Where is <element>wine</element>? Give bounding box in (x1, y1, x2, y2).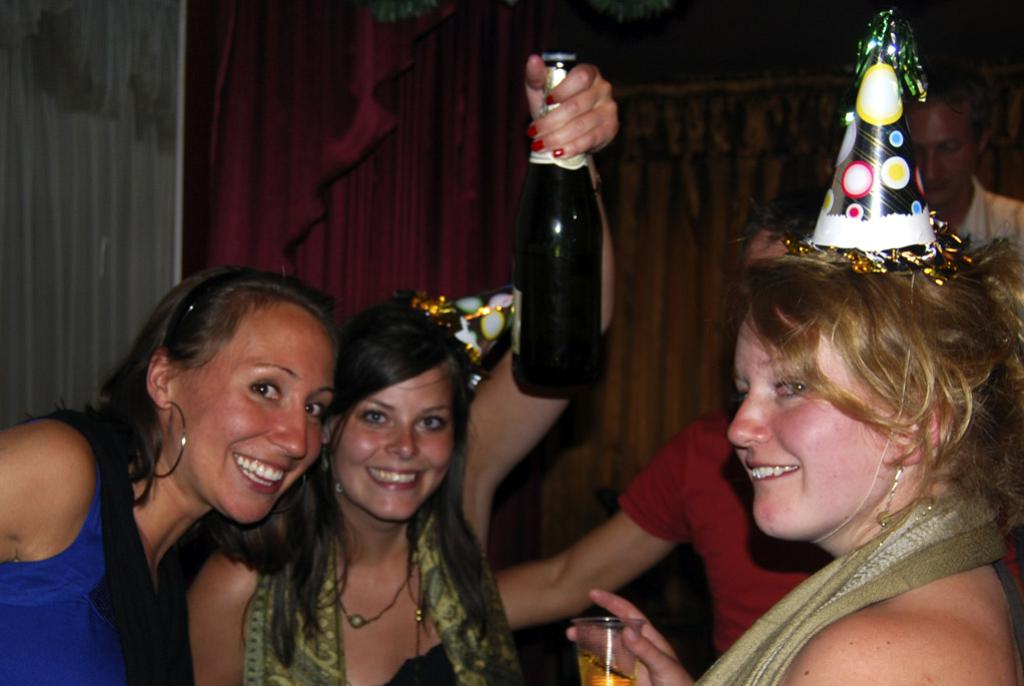
(502, 46, 605, 401).
